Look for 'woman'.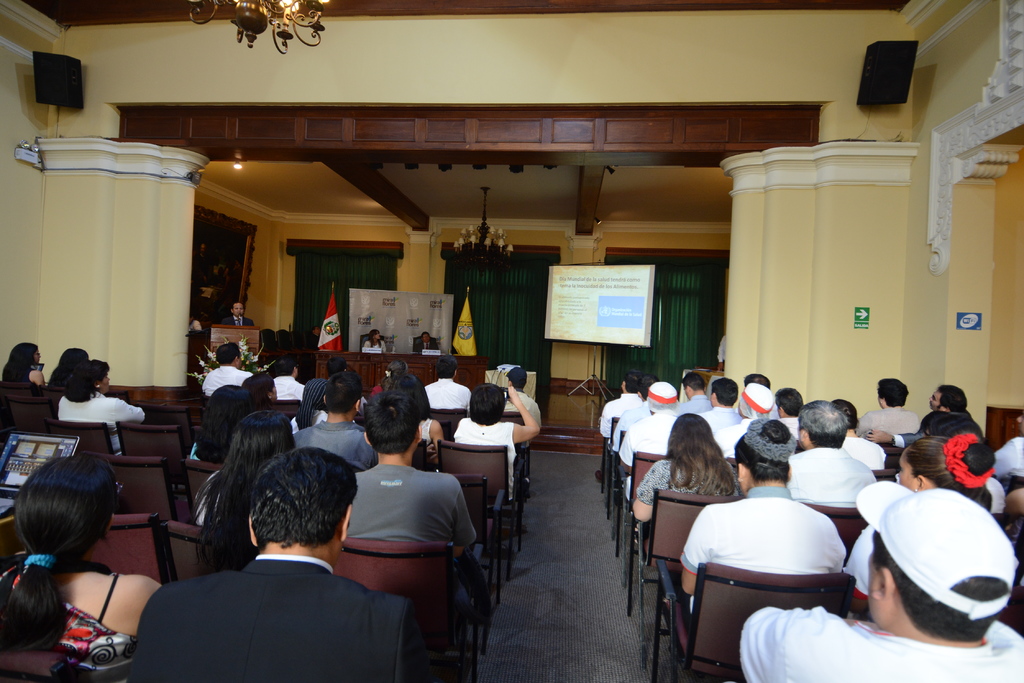
Found: 451:387:538:502.
